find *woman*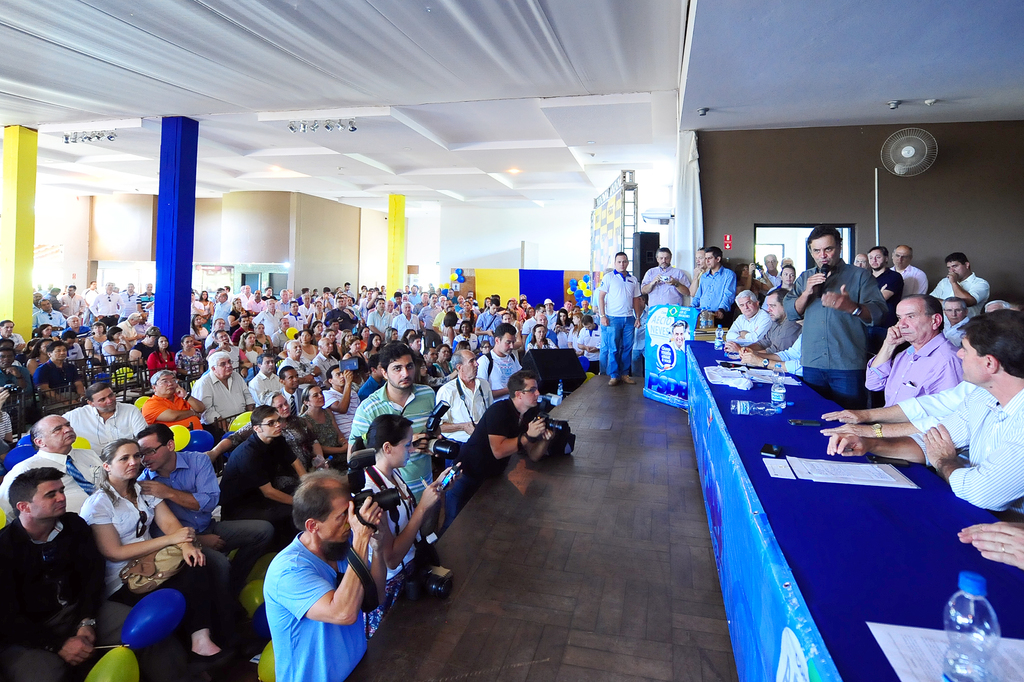
box=[548, 311, 571, 337]
